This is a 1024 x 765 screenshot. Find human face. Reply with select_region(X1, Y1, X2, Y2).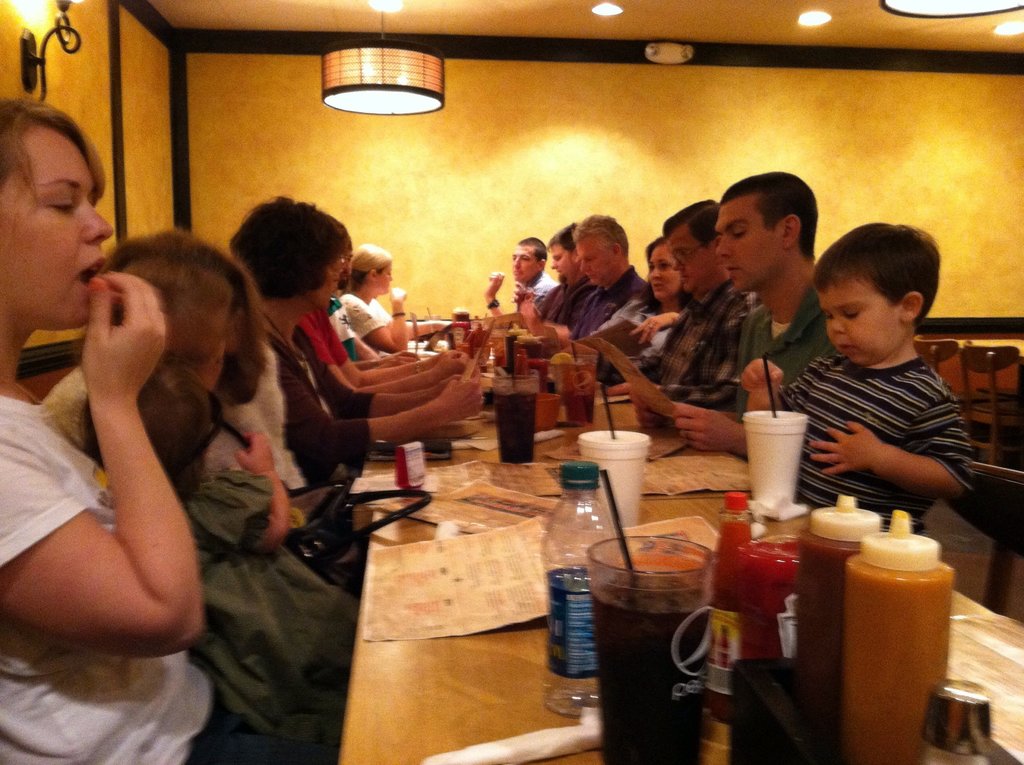
select_region(0, 128, 111, 327).
